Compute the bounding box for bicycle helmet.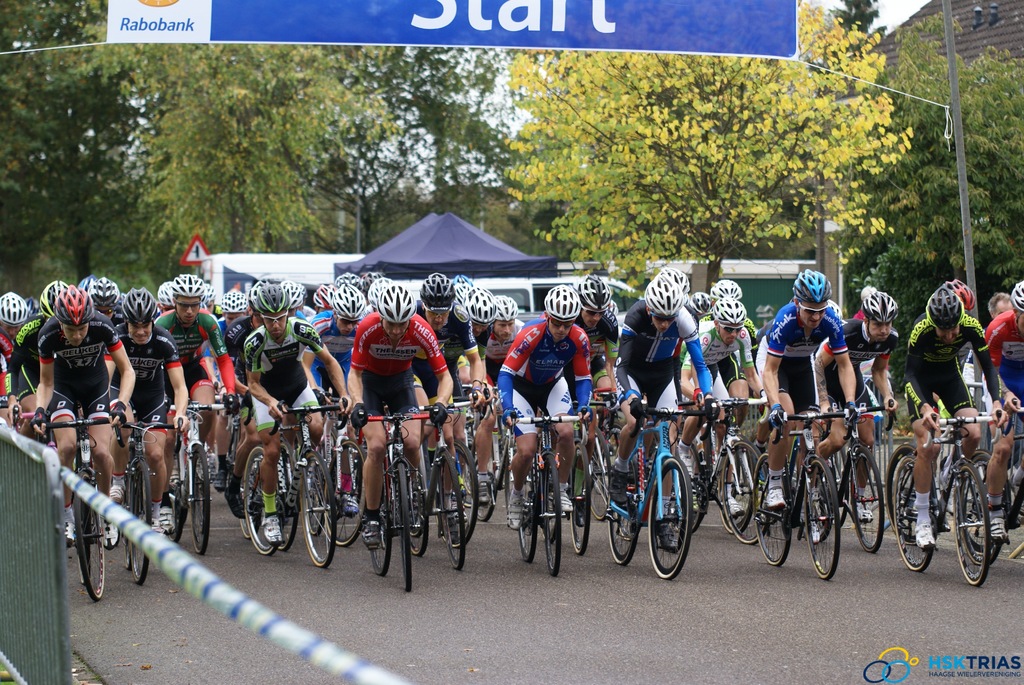
bbox(955, 282, 976, 310).
